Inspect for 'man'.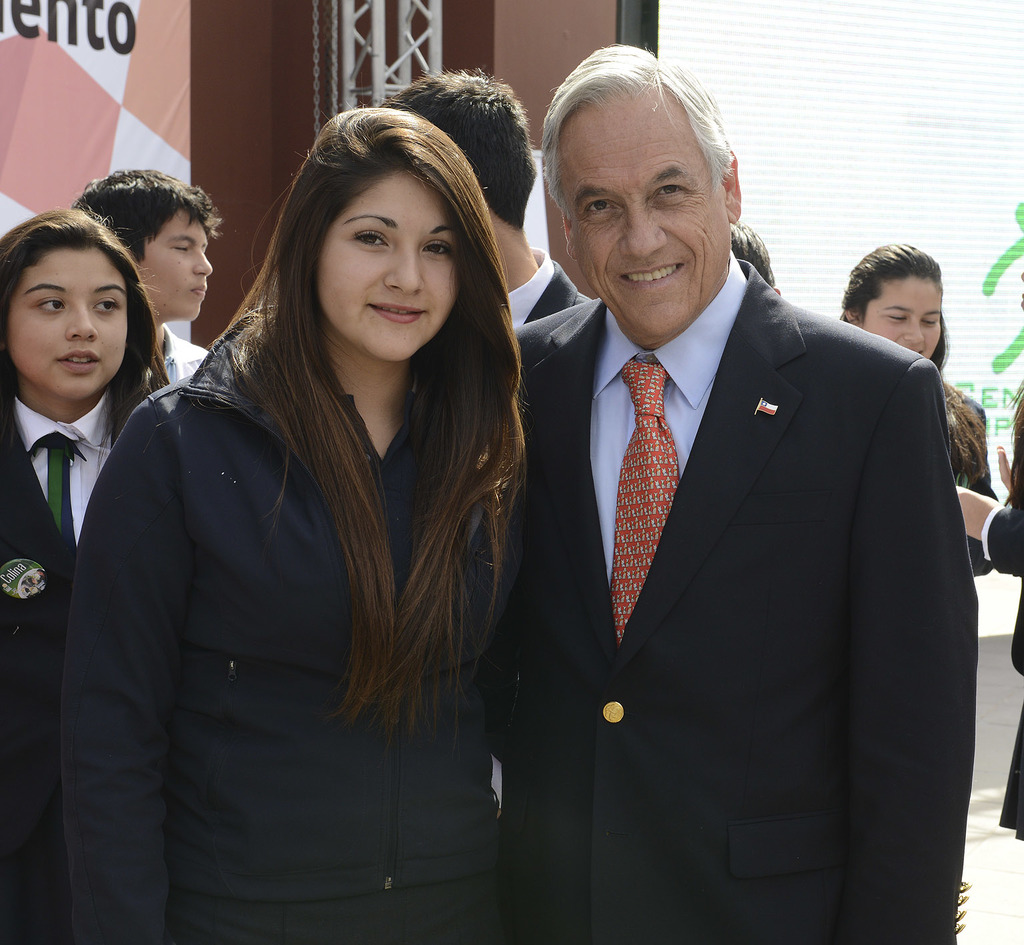
Inspection: bbox(457, 79, 995, 939).
